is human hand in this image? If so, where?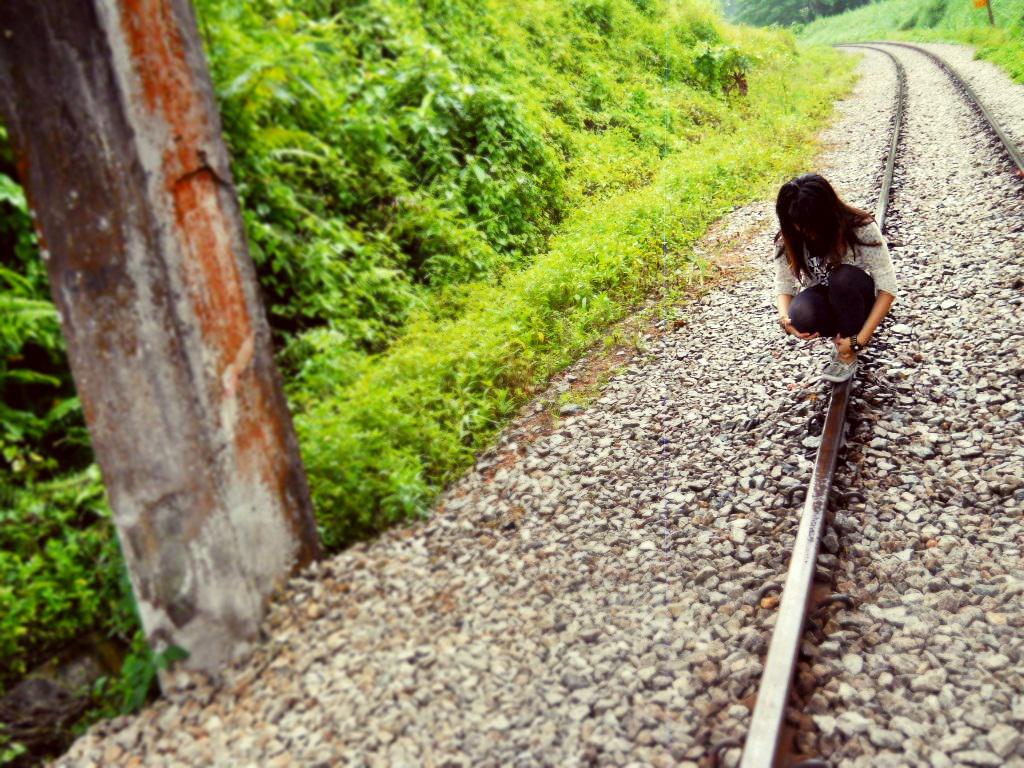
Yes, at region(831, 338, 859, 356).
